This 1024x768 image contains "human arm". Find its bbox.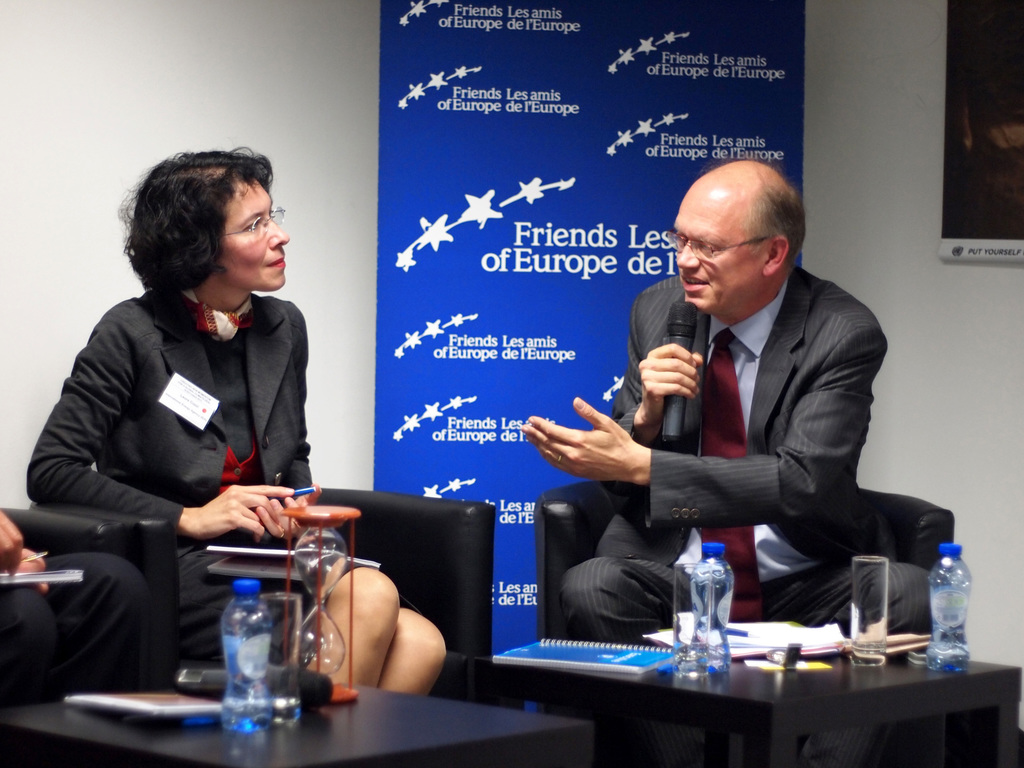
box(250, 299, 317, 538).
